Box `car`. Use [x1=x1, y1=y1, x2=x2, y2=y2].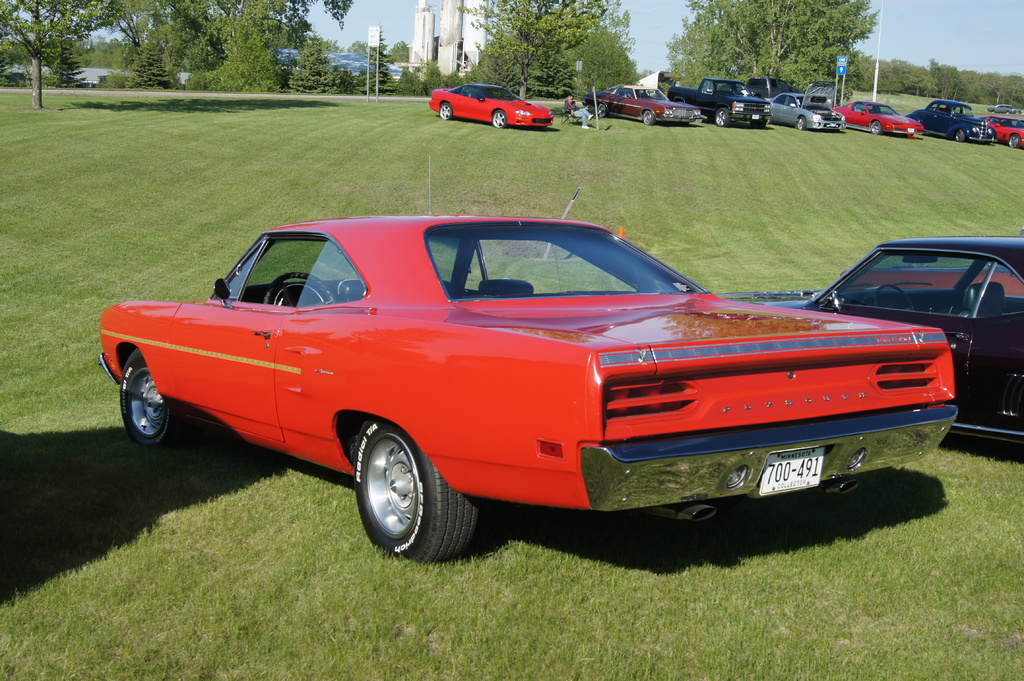
[x1=425, y1=79, x2=555, y2=148].
